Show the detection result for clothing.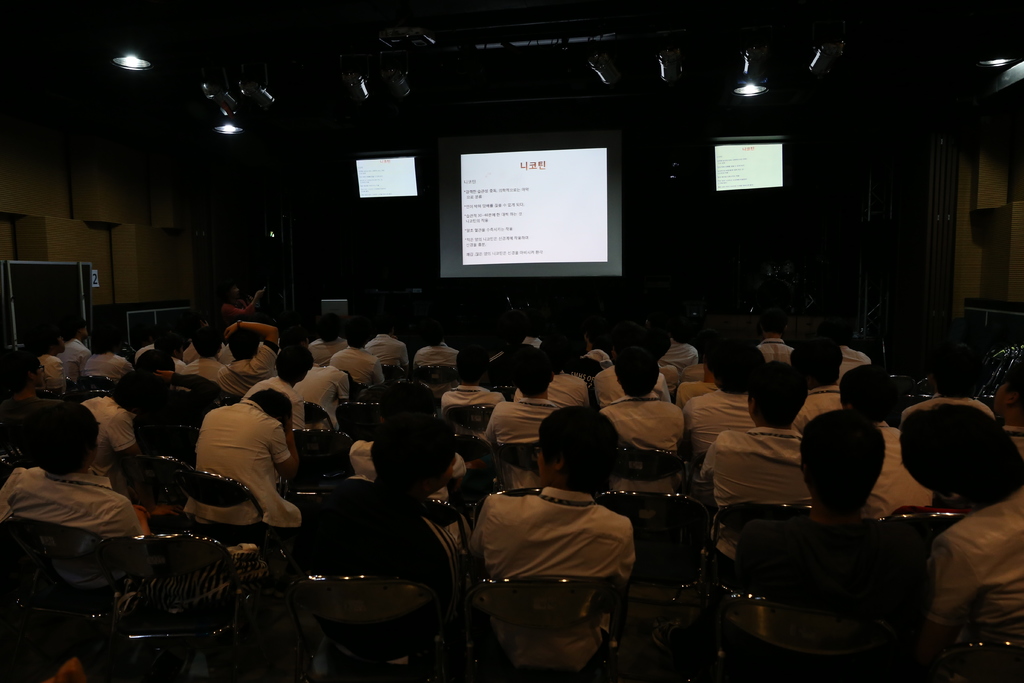
(x1=694, y1=422, x2=812, y2=563).
